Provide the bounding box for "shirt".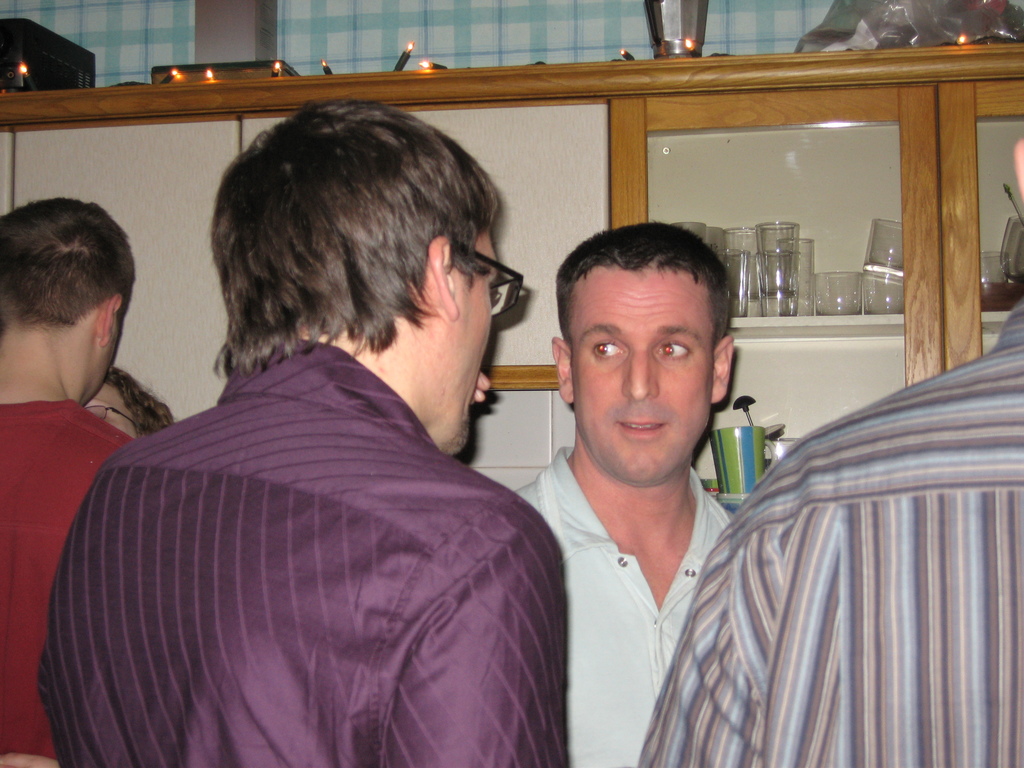
{"left": 24, "top": 328, "right": 605, "bottom": 746}.
